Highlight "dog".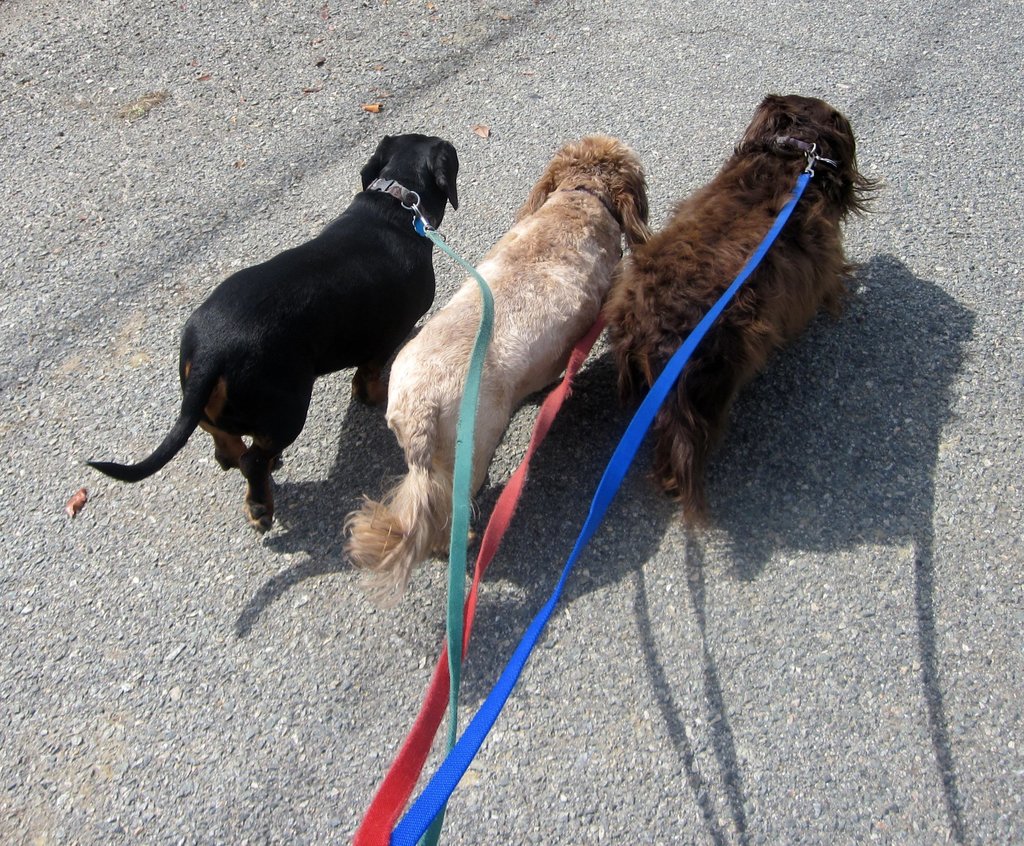
Highlighted region: (x1=339, y1=129, x2=662, y2=593).
